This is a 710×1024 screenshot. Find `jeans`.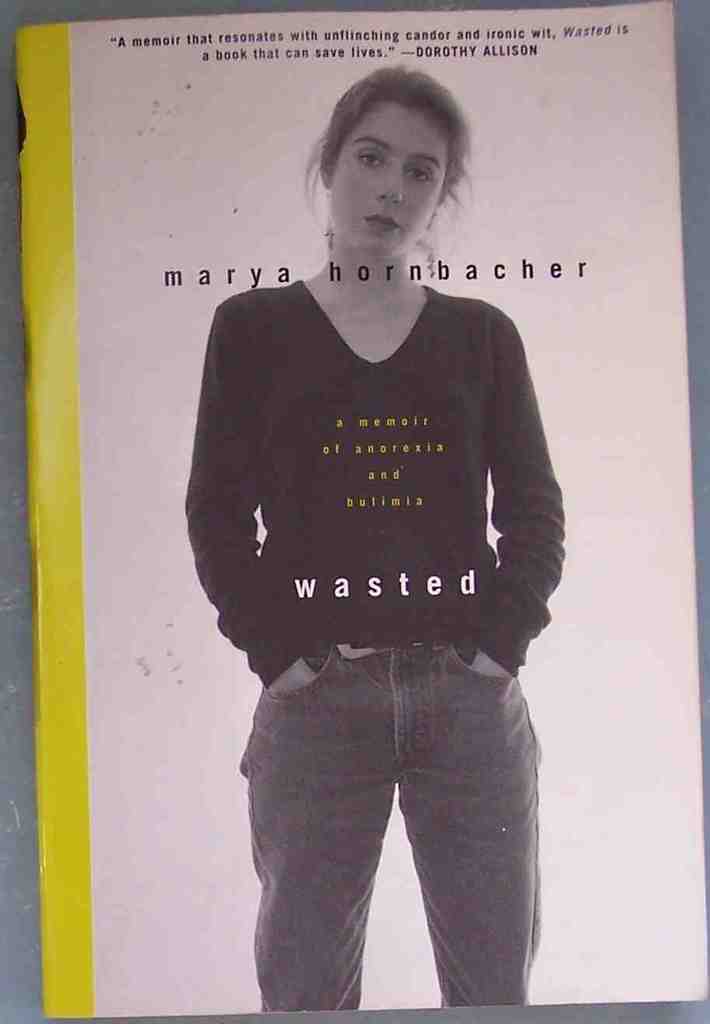
Bounding box: [235,645,536,1015].
